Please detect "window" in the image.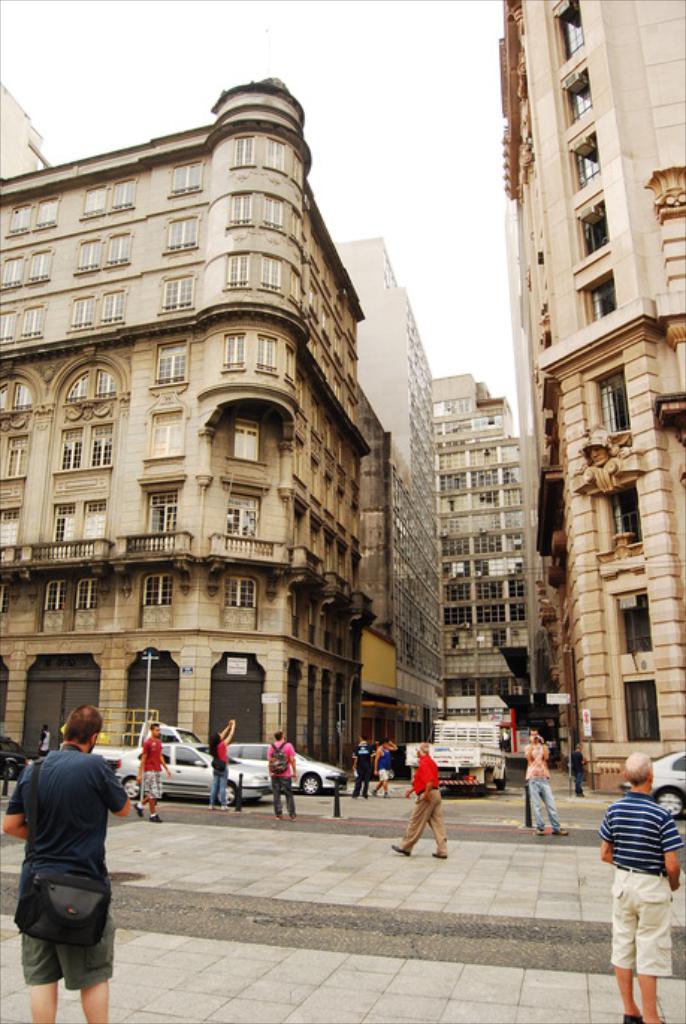
78 226 130 266.
